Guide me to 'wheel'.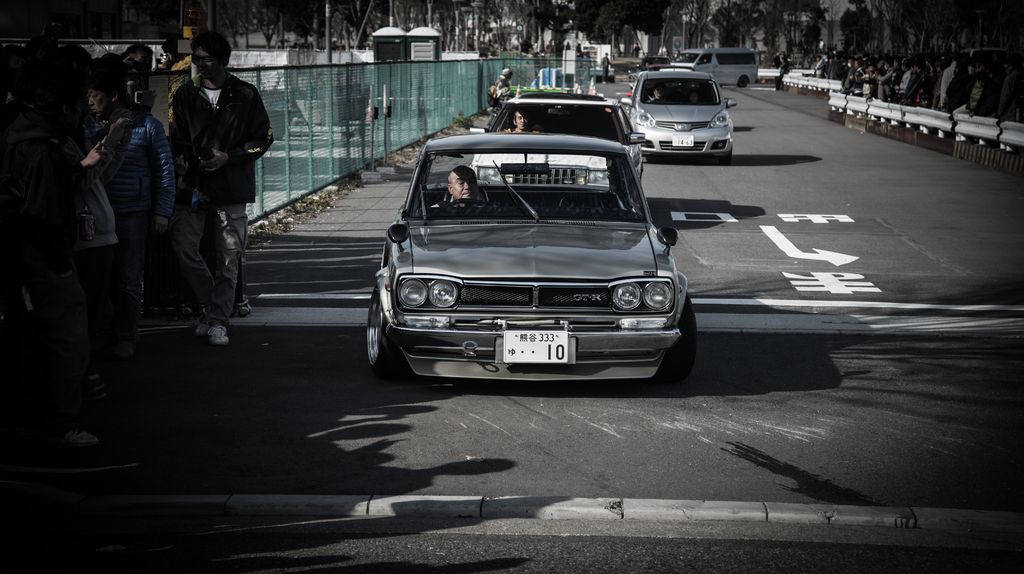
Guidance: 721 146 732 166.
